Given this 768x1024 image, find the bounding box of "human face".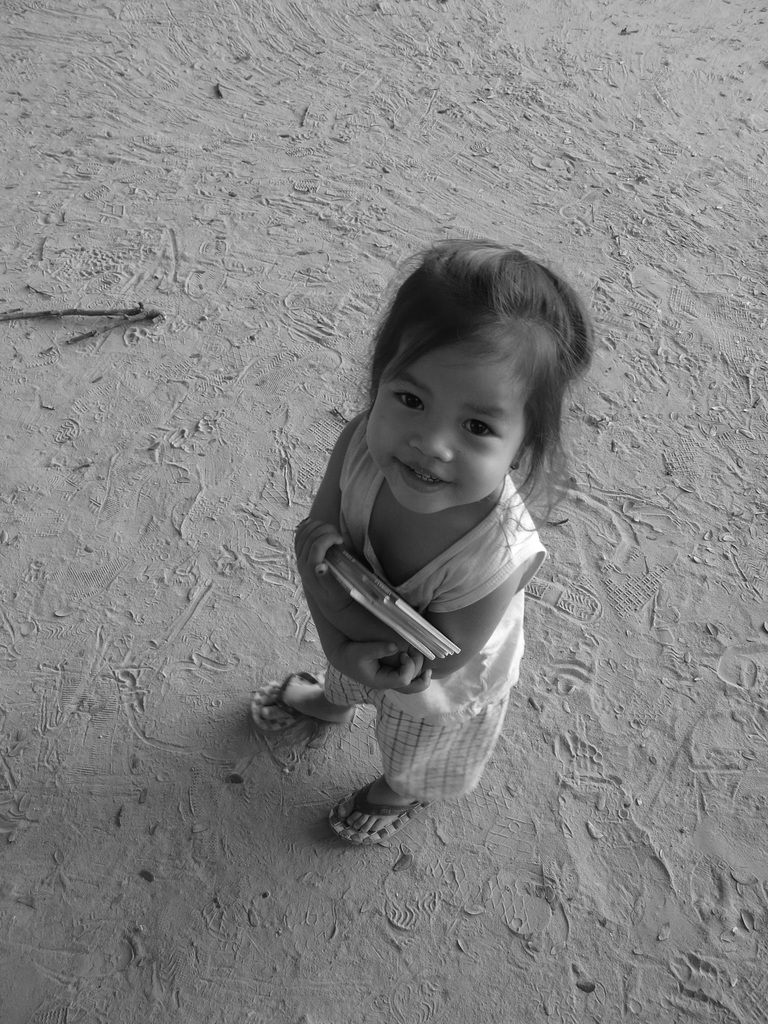
pyautogui.locateOnScreen(367, 330, 532, 517).
